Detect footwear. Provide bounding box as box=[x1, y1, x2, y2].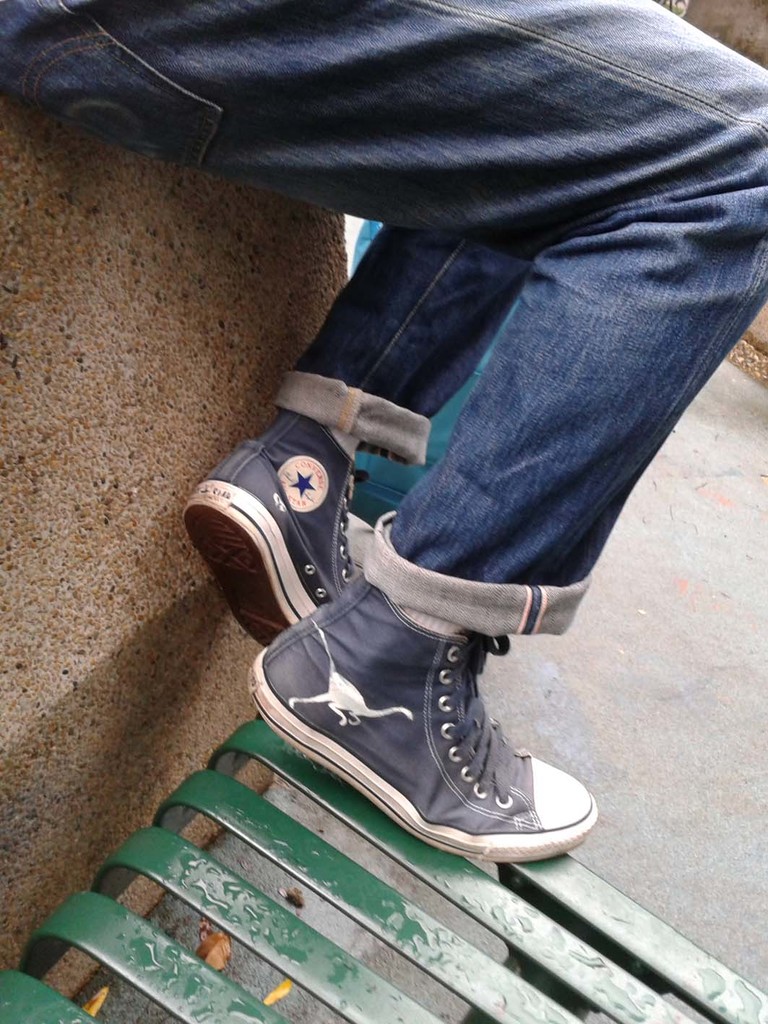
box=[178, 410, 370, 649].
